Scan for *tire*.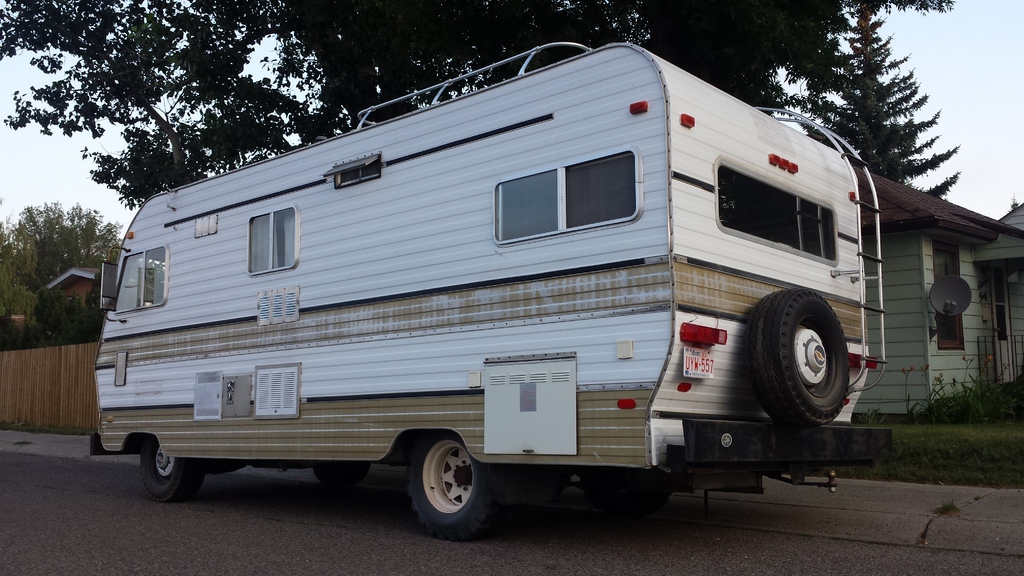
Scan result: l=311, t=467, r=371, b=493.
